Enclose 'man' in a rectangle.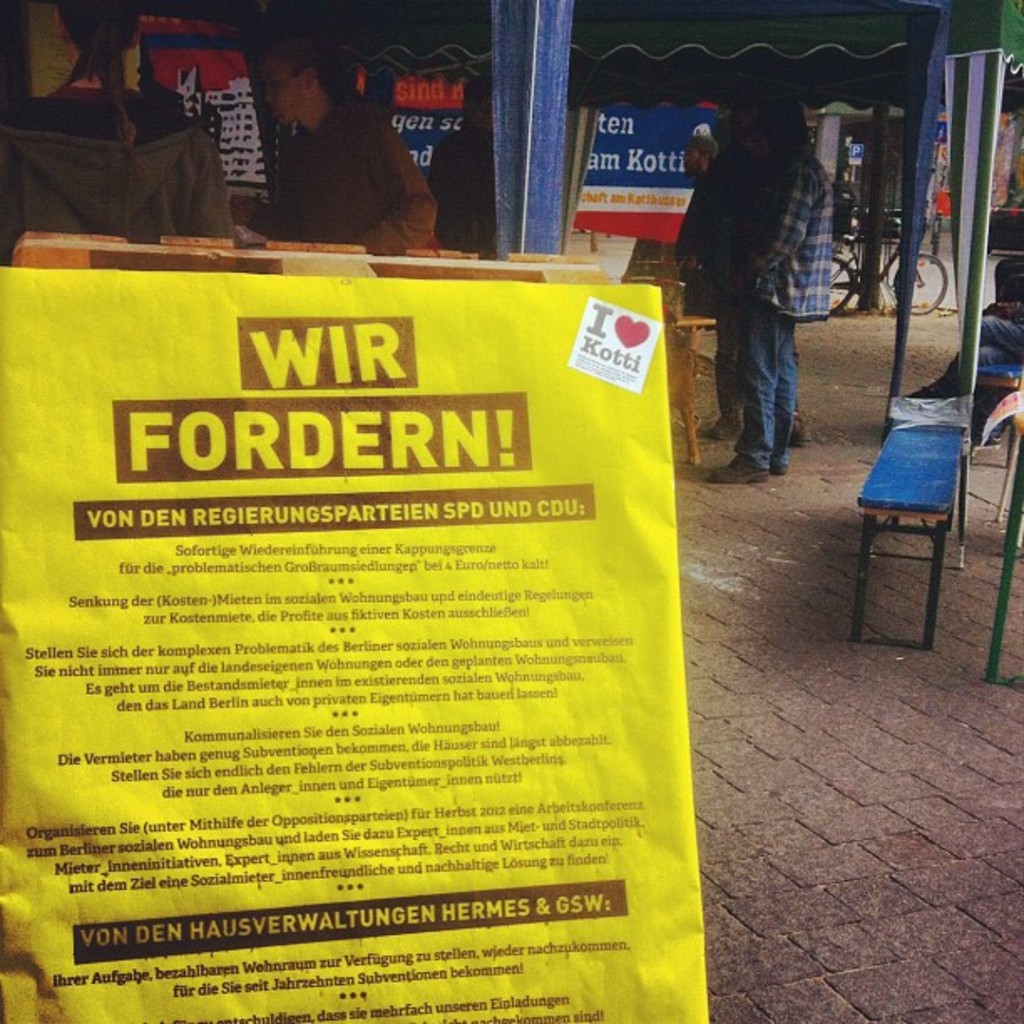
<region>261, 37, 442, 256</region>.
